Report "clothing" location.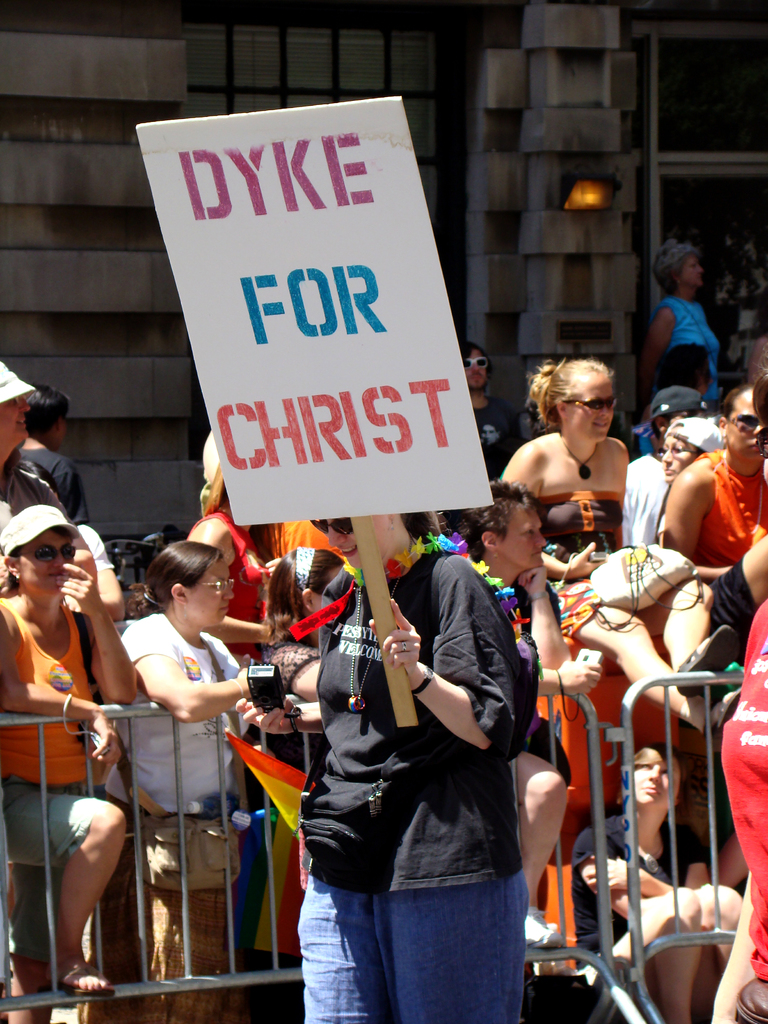
Report: pyautogui.locateOnScreen(0, 584, 111, 881).
